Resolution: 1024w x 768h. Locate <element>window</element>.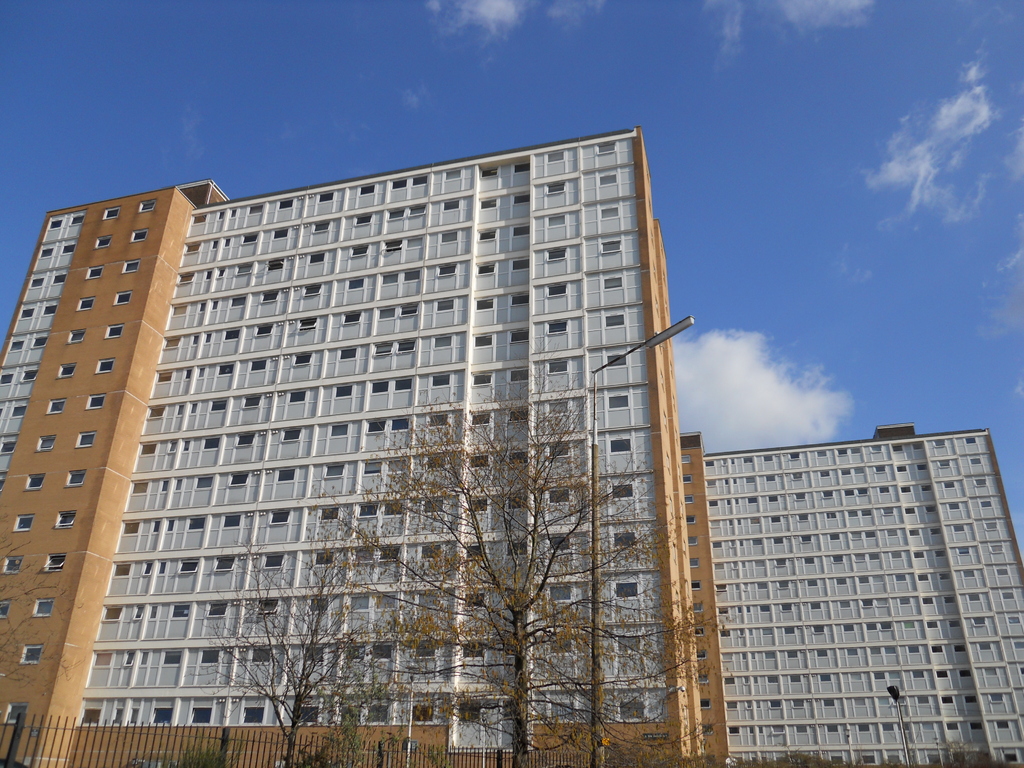
bbox(764, 472, 775, 482).
